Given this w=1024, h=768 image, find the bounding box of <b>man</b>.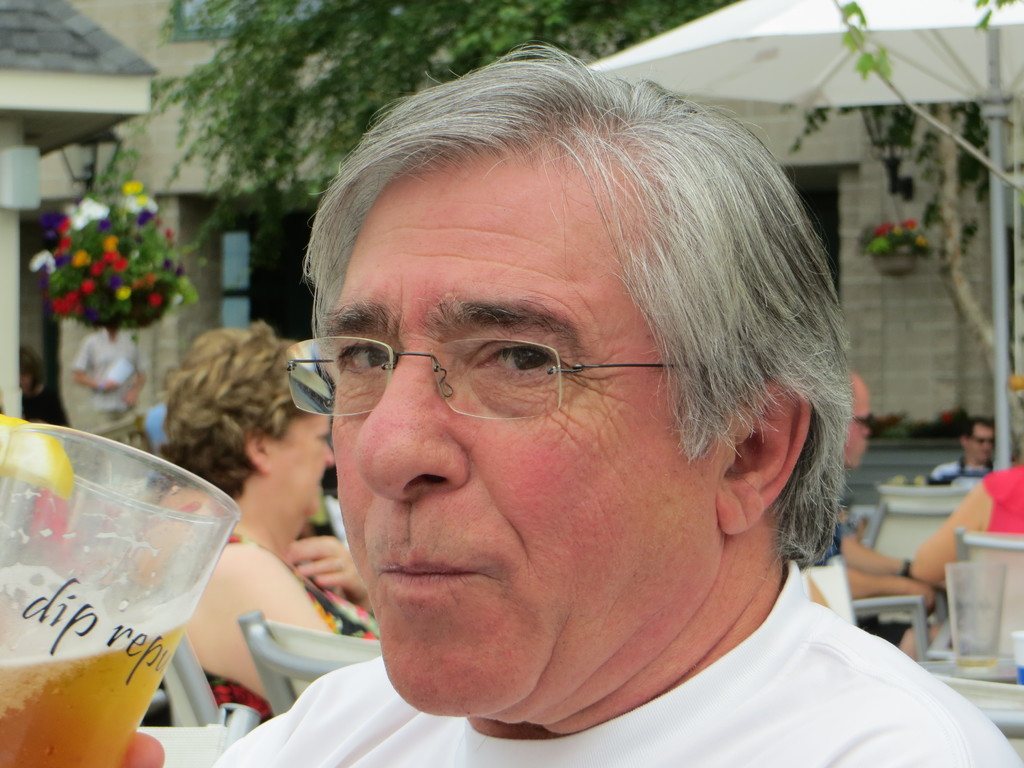
153,96,979,759.
